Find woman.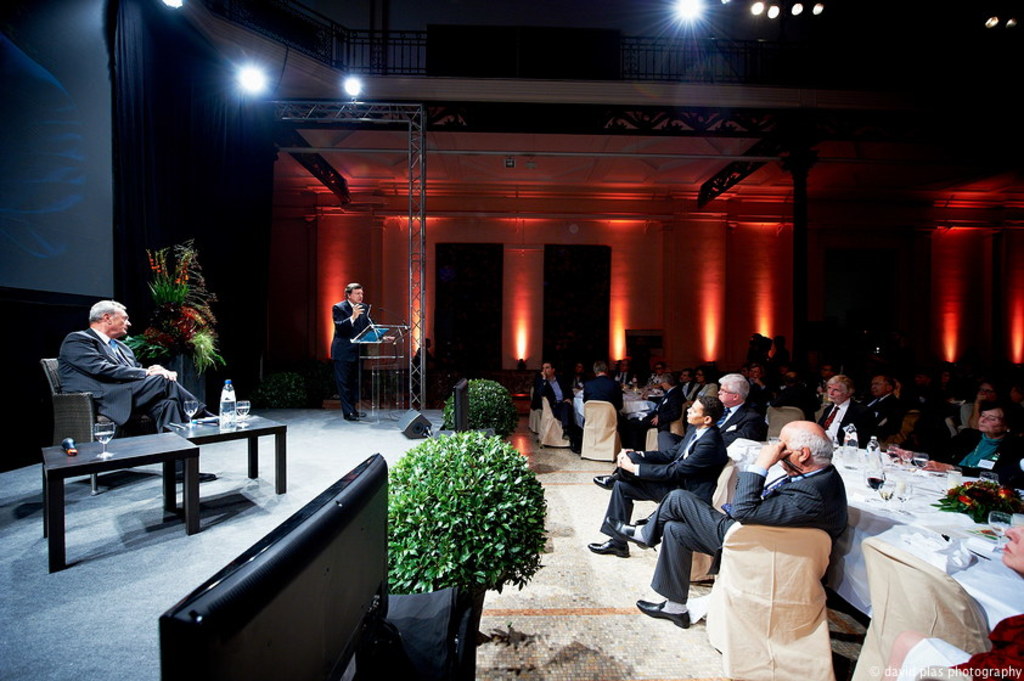
select_region(933, 398, 1002, 490).
